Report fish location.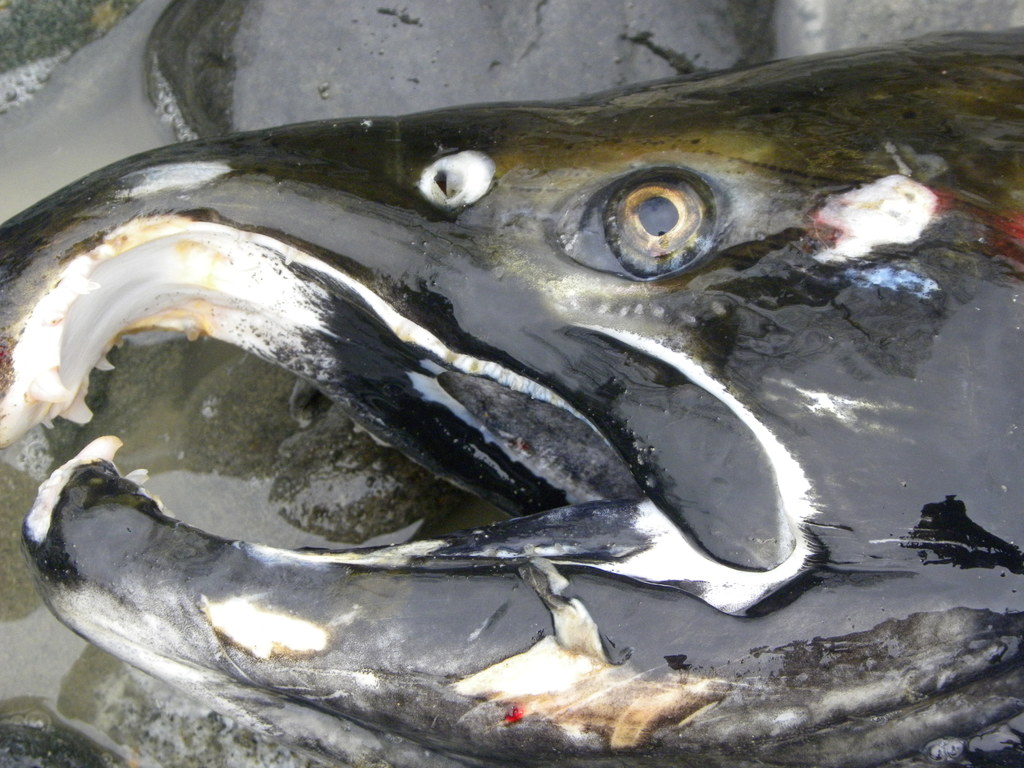
Report: (left=24, top=0, right=947, bottom=740).
